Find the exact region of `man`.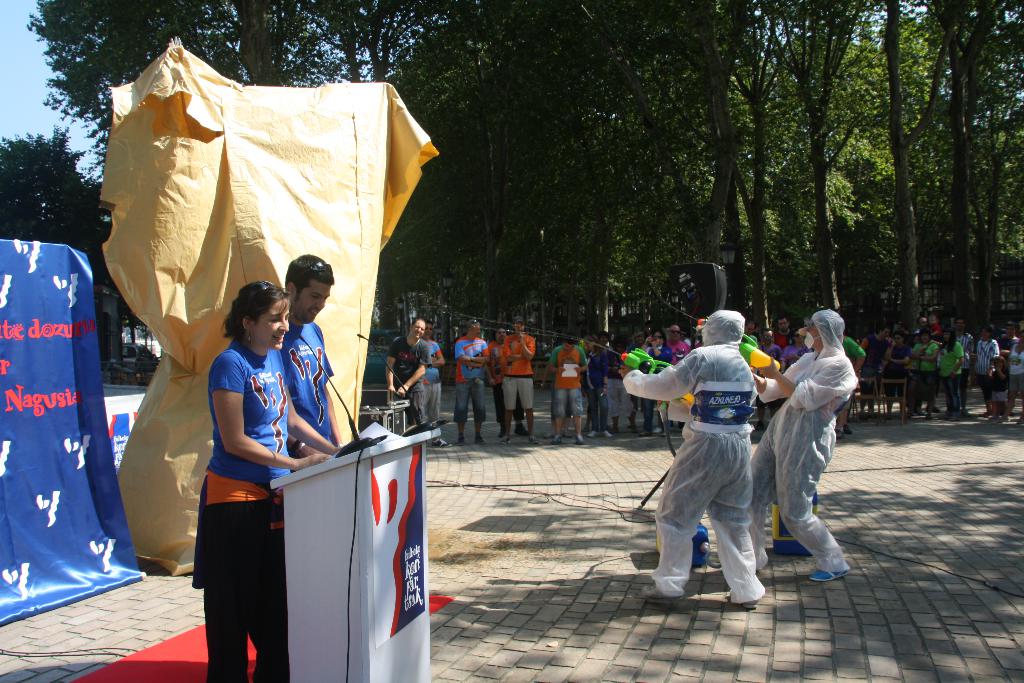
Exact region: [x1=455, y1=315, x2=490, y2=445].
